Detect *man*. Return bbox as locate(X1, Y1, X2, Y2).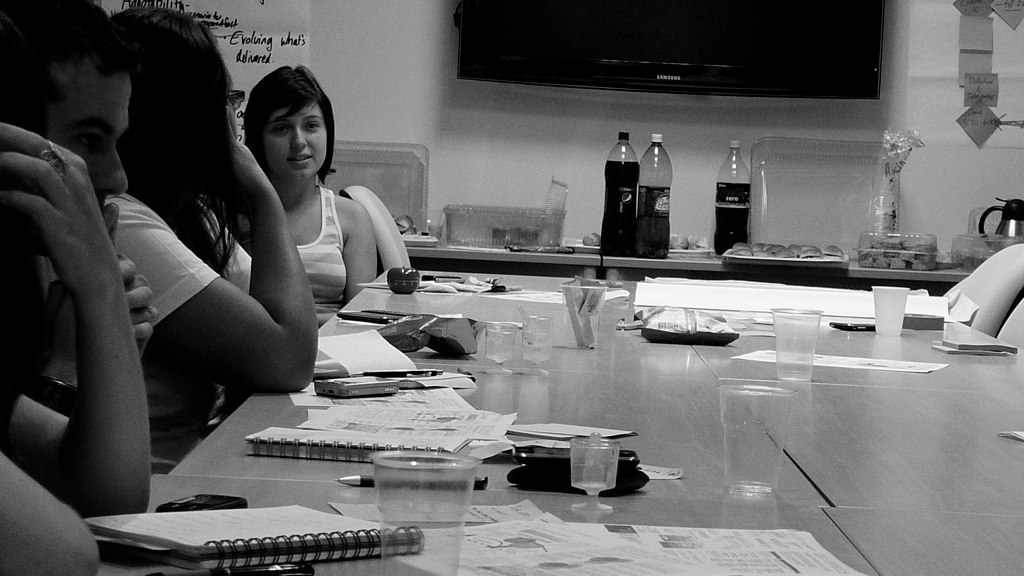
locate(0, 0, 158, 411).
